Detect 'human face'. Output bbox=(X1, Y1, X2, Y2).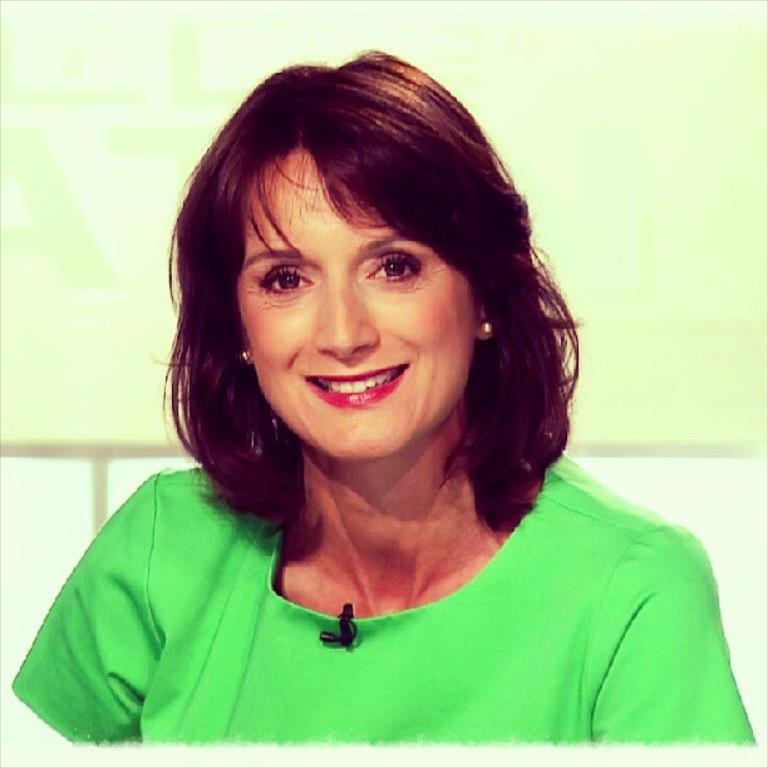
bbox=(238, 148, 473, 458).
